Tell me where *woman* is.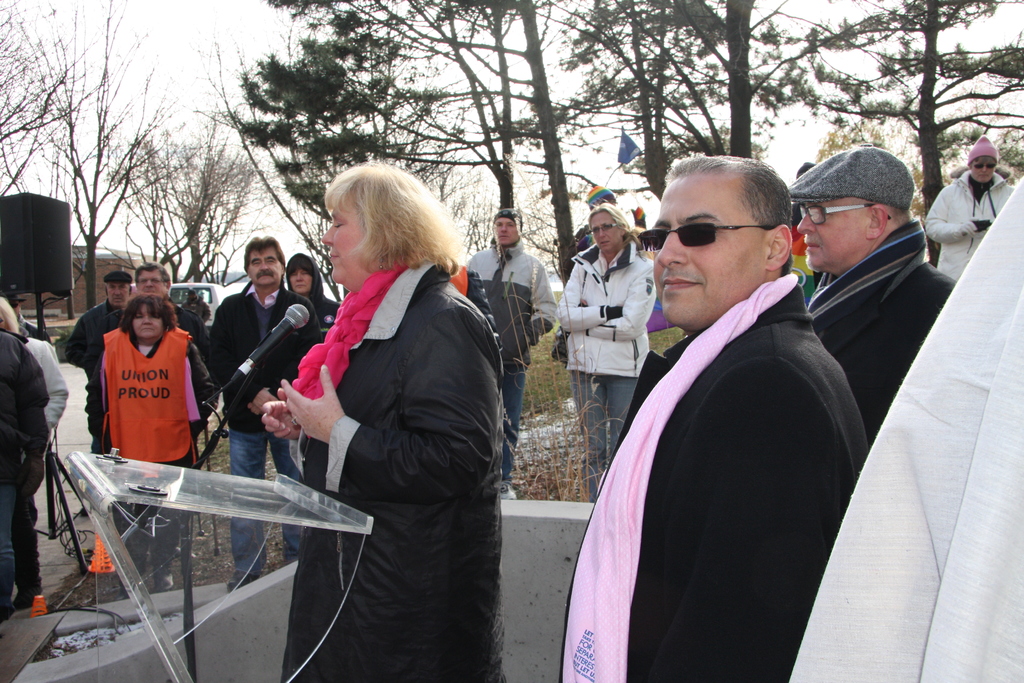
*woman* is at l=269, t=142, r=497, b=682.
